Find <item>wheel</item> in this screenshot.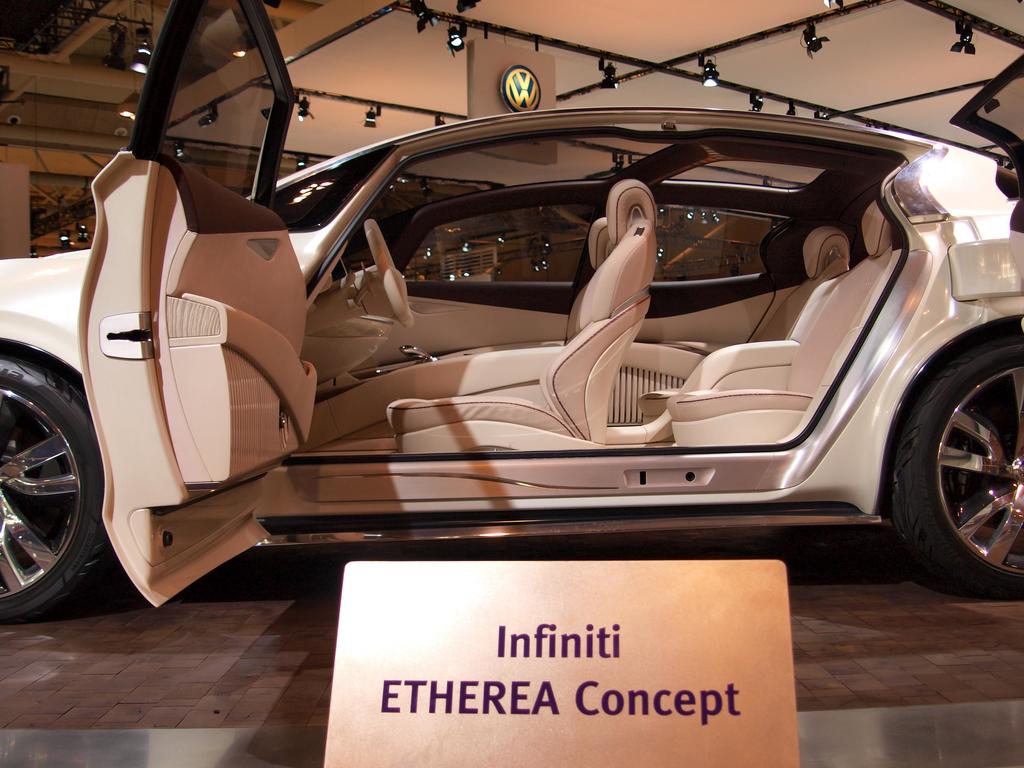
The bounding box for <item>wheel</item> is {"left": 364, "top": 221, "right": 415, "bottom": 328}.
